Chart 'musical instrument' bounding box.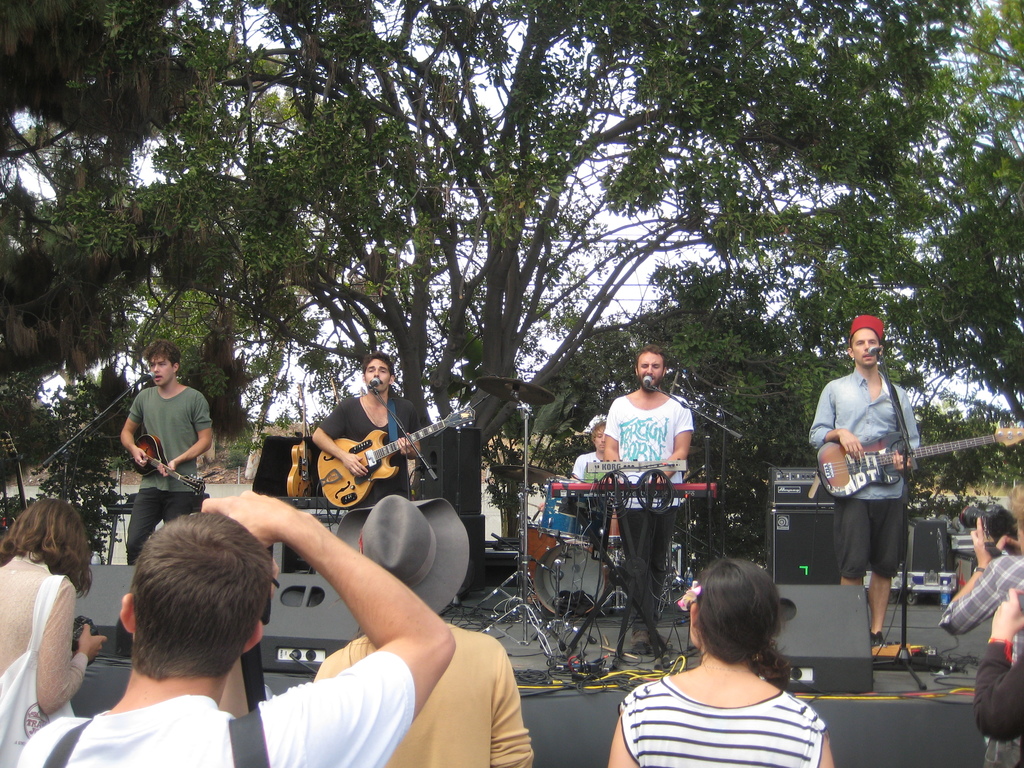
Charted: (489, 450, 548, 486).
